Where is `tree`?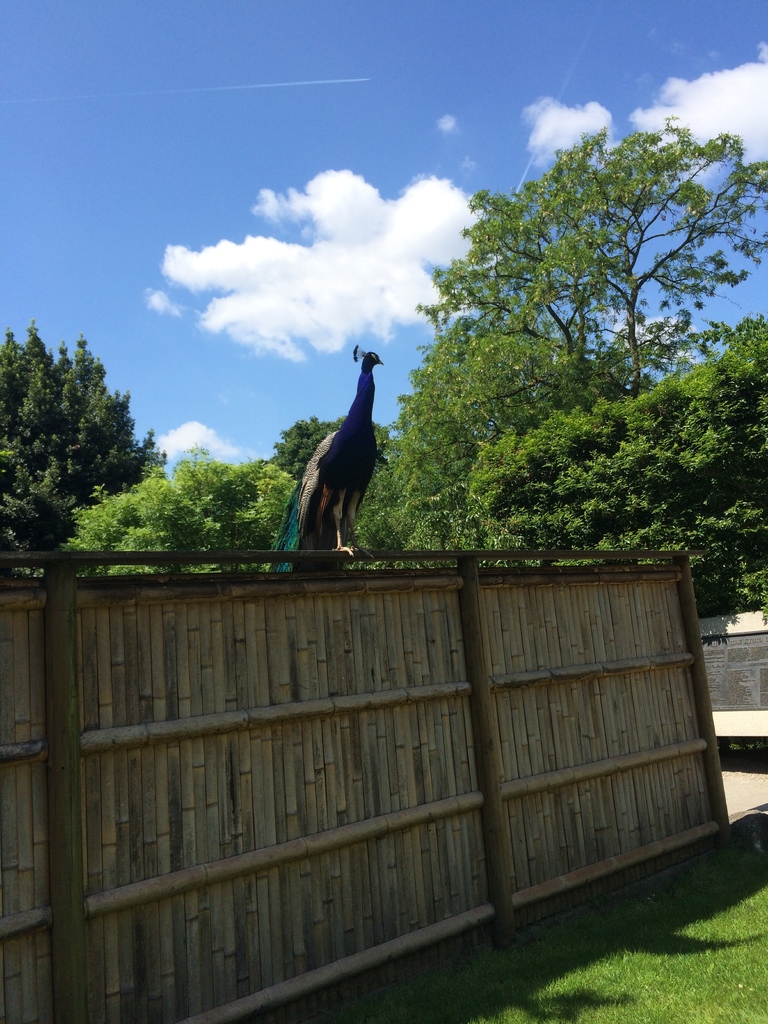
BBox(61, 441, 287, 574).
